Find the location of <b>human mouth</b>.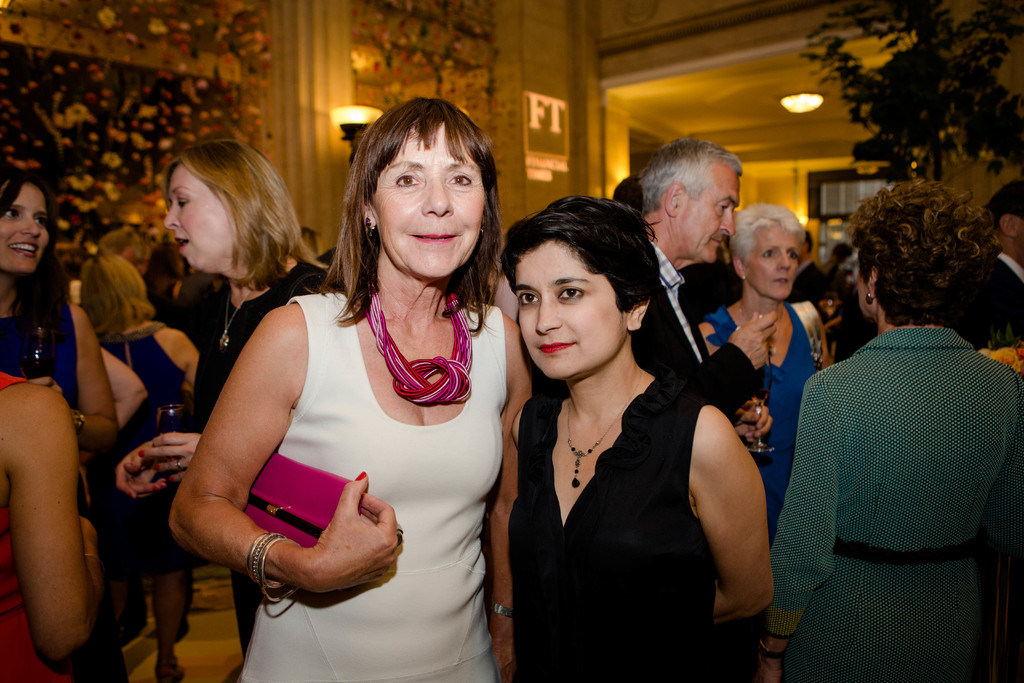
Location: (left=531, top=337, right=576, bottom=356).
